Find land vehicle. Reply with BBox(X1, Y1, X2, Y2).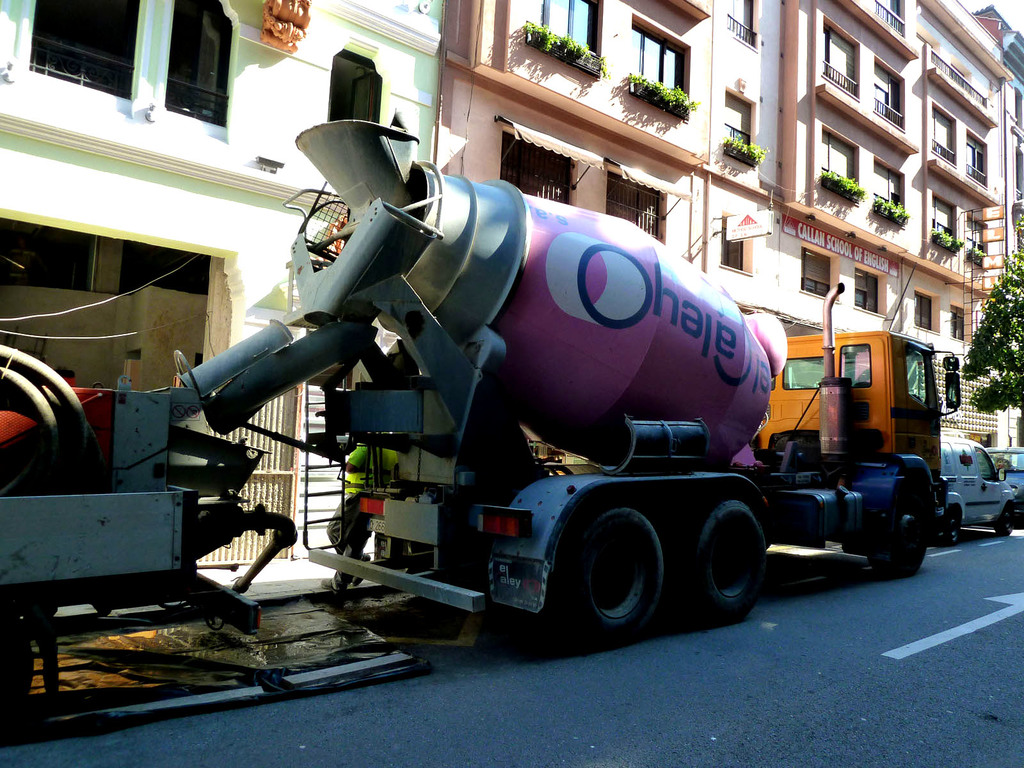
BBox(200, 113, 962, 648).
